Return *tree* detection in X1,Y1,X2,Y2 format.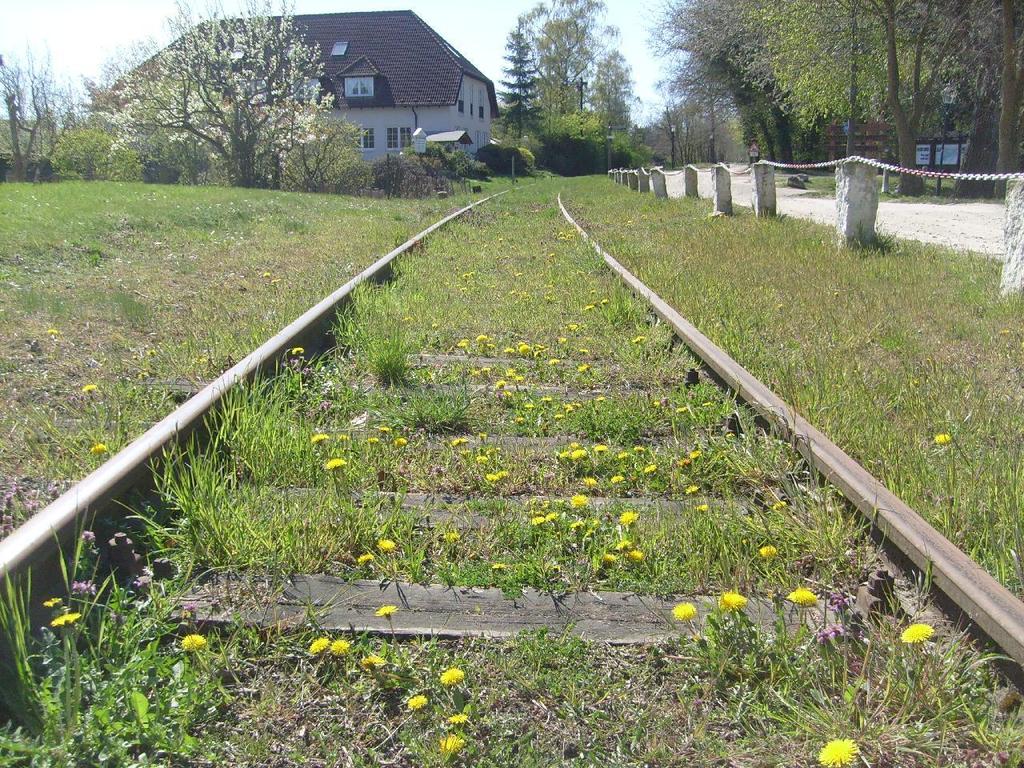
102,17,359,178.
